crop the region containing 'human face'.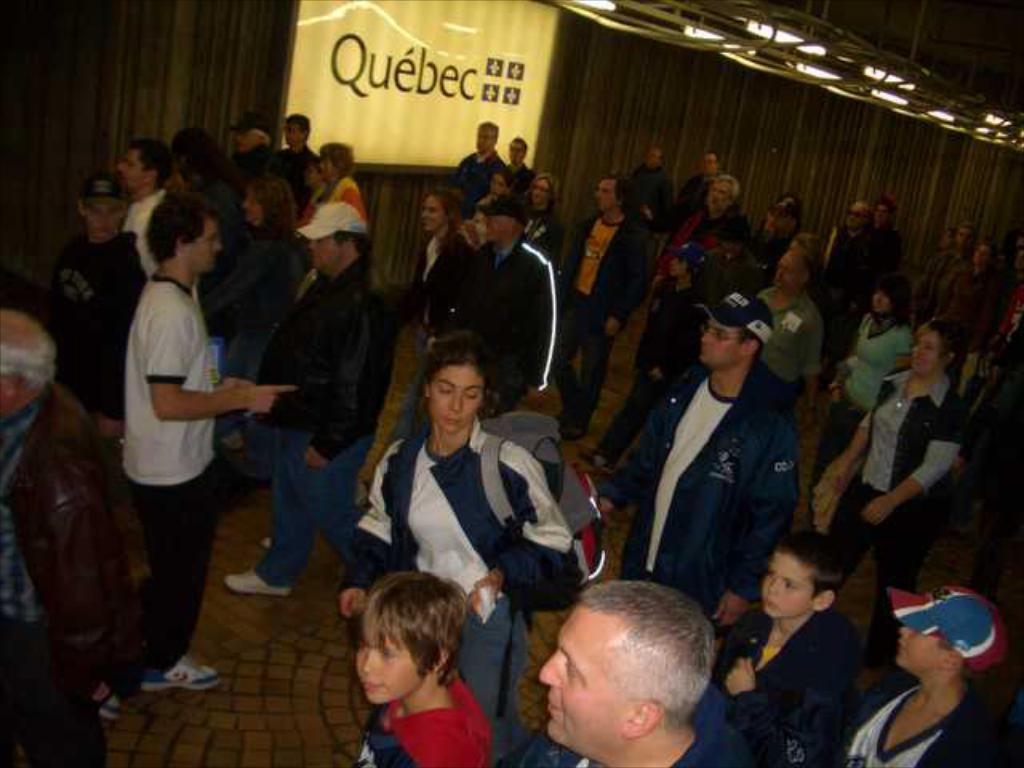
Crop region: 595, 179, 618, 210.
